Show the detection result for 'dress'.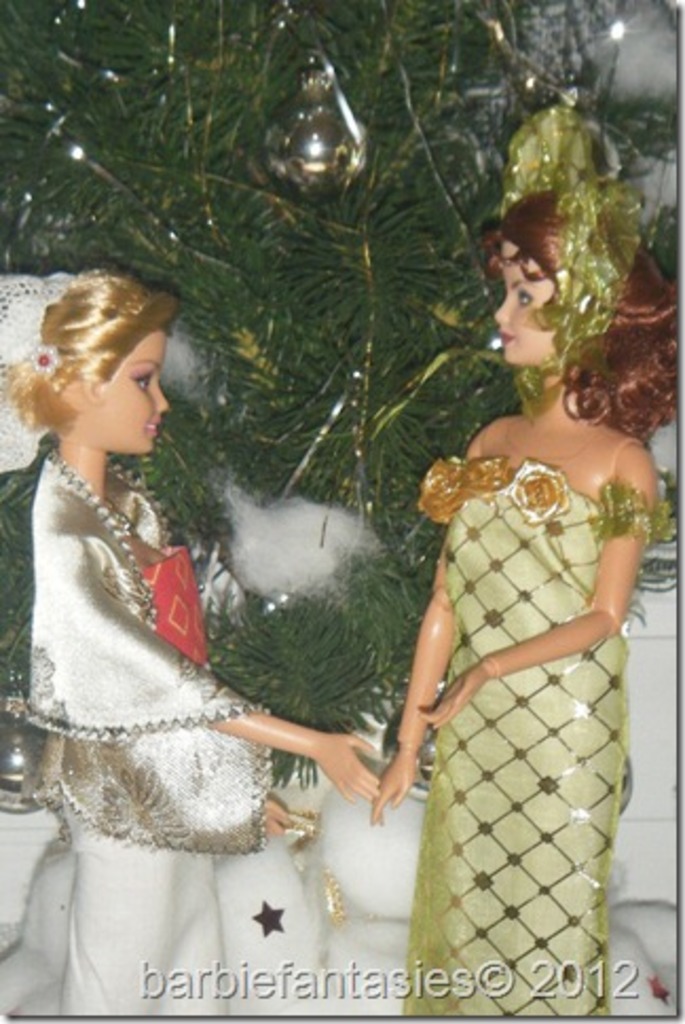
pyautogui.locateOnScreen(425, 459, 670, 1022).
